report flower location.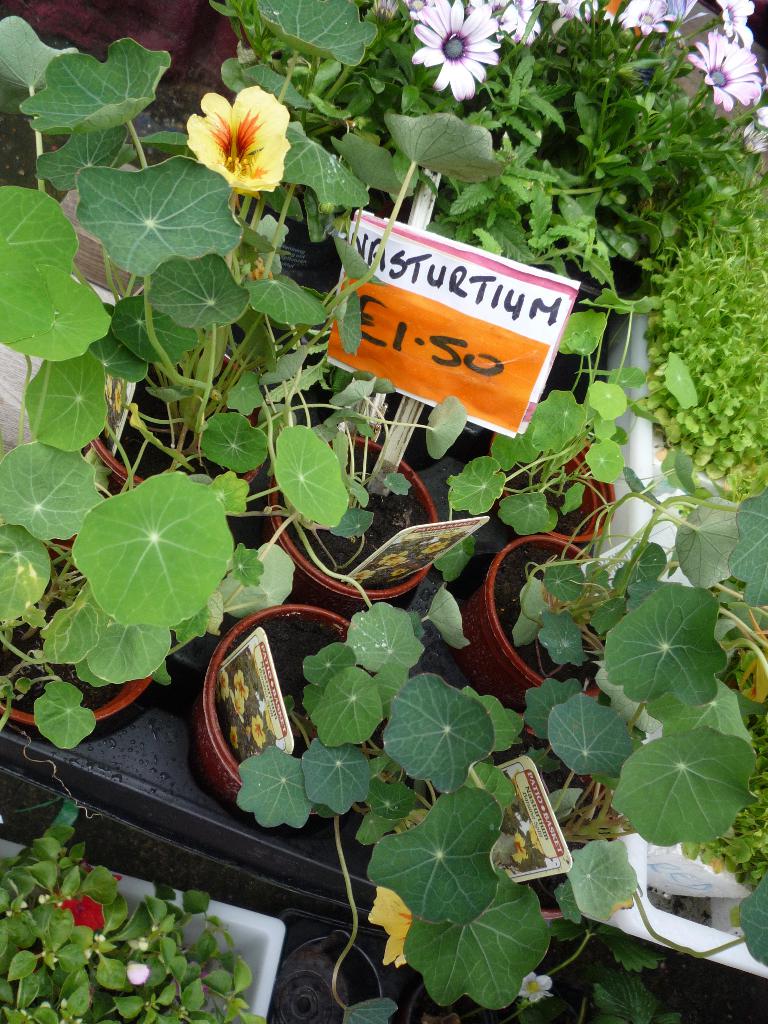
Report: [391,564,412,575].
